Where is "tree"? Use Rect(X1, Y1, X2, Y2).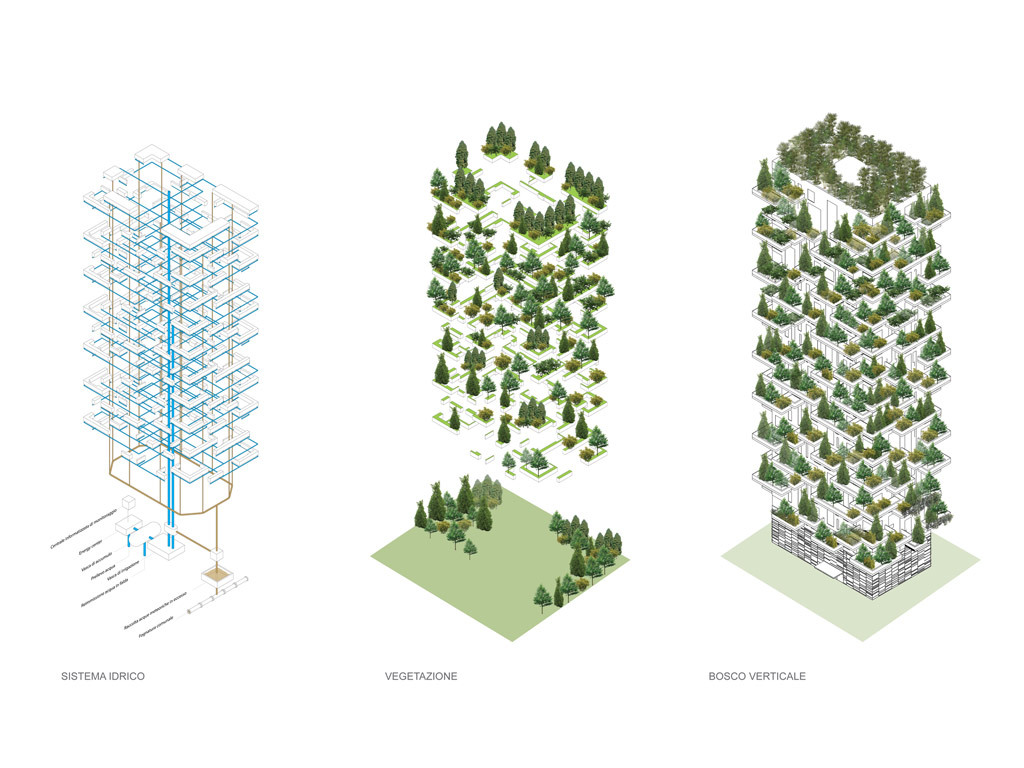
Rect(497, 369, 516, 395).
